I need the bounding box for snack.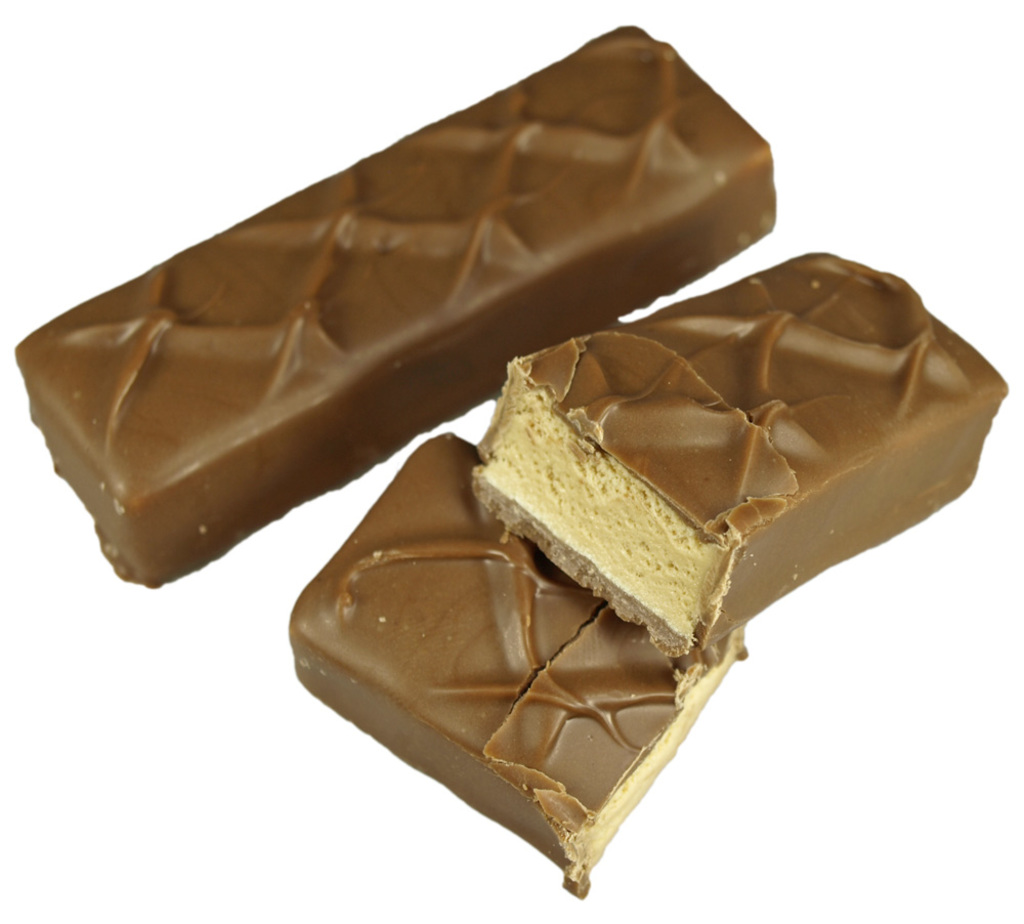
Here it is: detection(12, 19, 778, 586).
